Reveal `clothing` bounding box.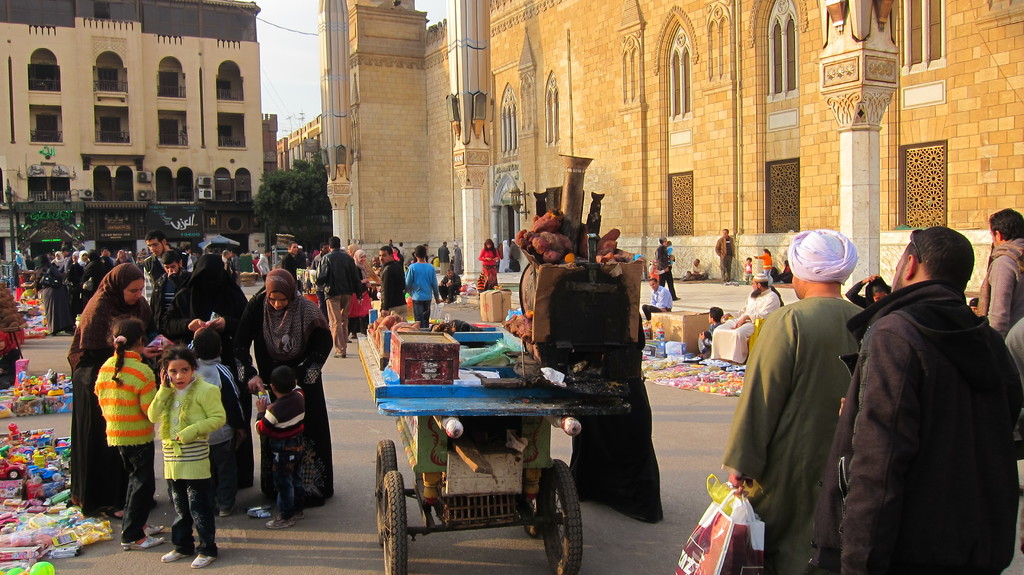
Revealed: <bbox>91, 344, 166, 555</bbox>.
